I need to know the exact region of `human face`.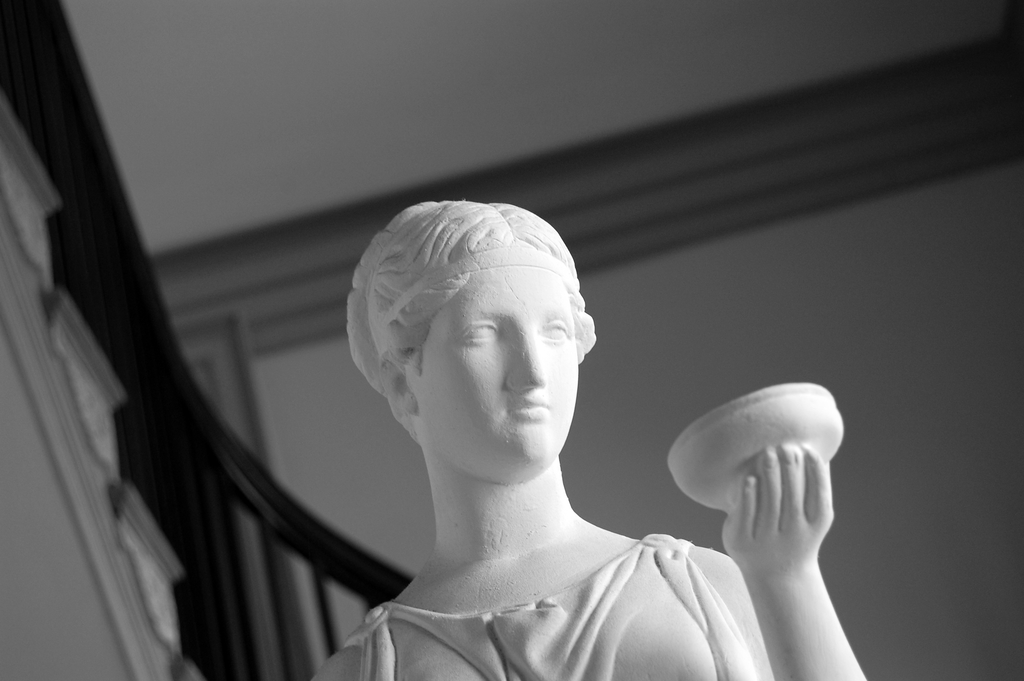
Region: select_region(410, 259, 582, 460).
